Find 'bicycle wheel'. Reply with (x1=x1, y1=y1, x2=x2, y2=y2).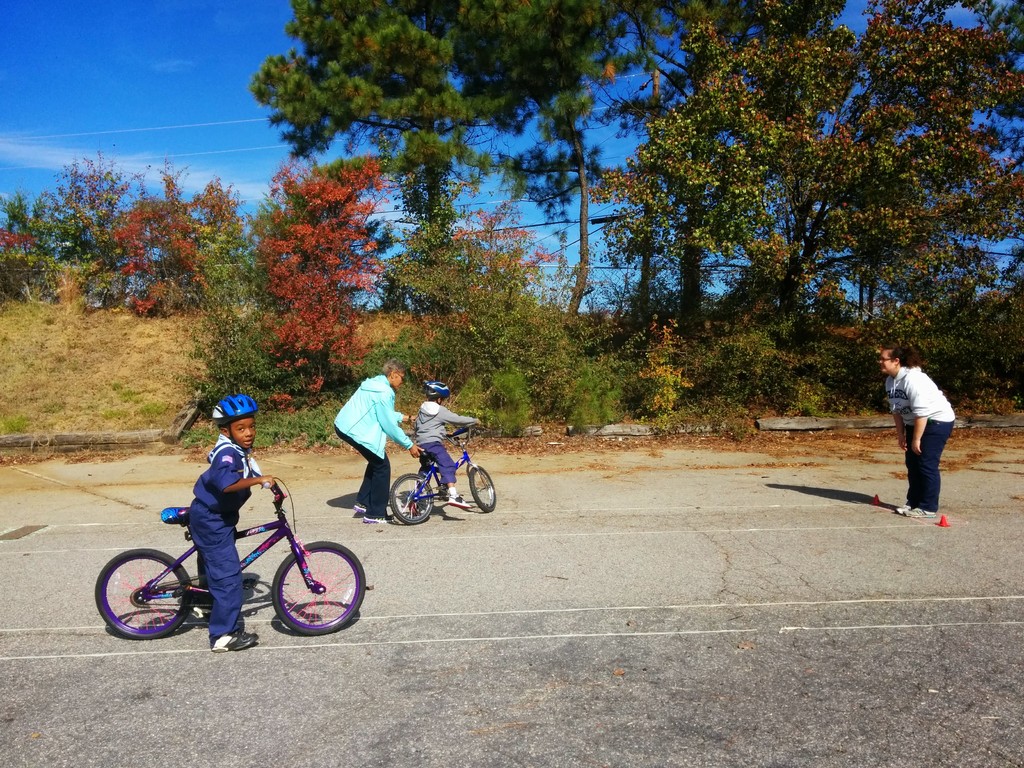
(x1=469, y1=465, x2=498, y2=513).
